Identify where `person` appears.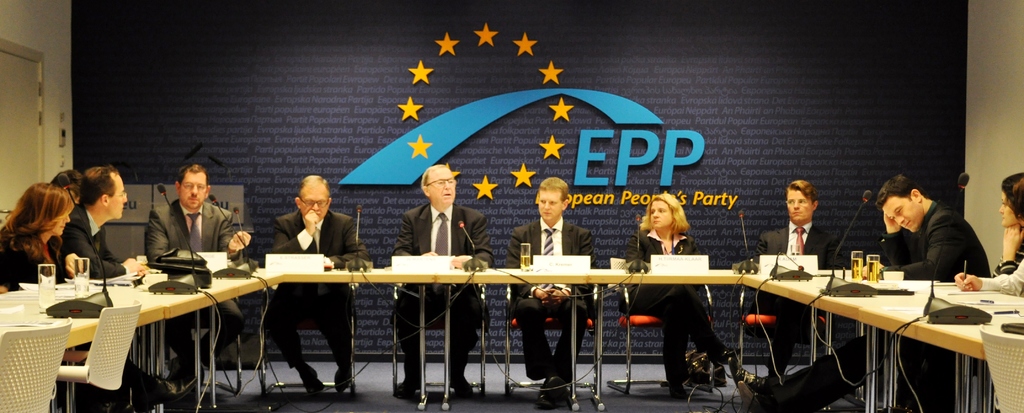
Appears at [left=265, top=172, right=370, bottom=398].
